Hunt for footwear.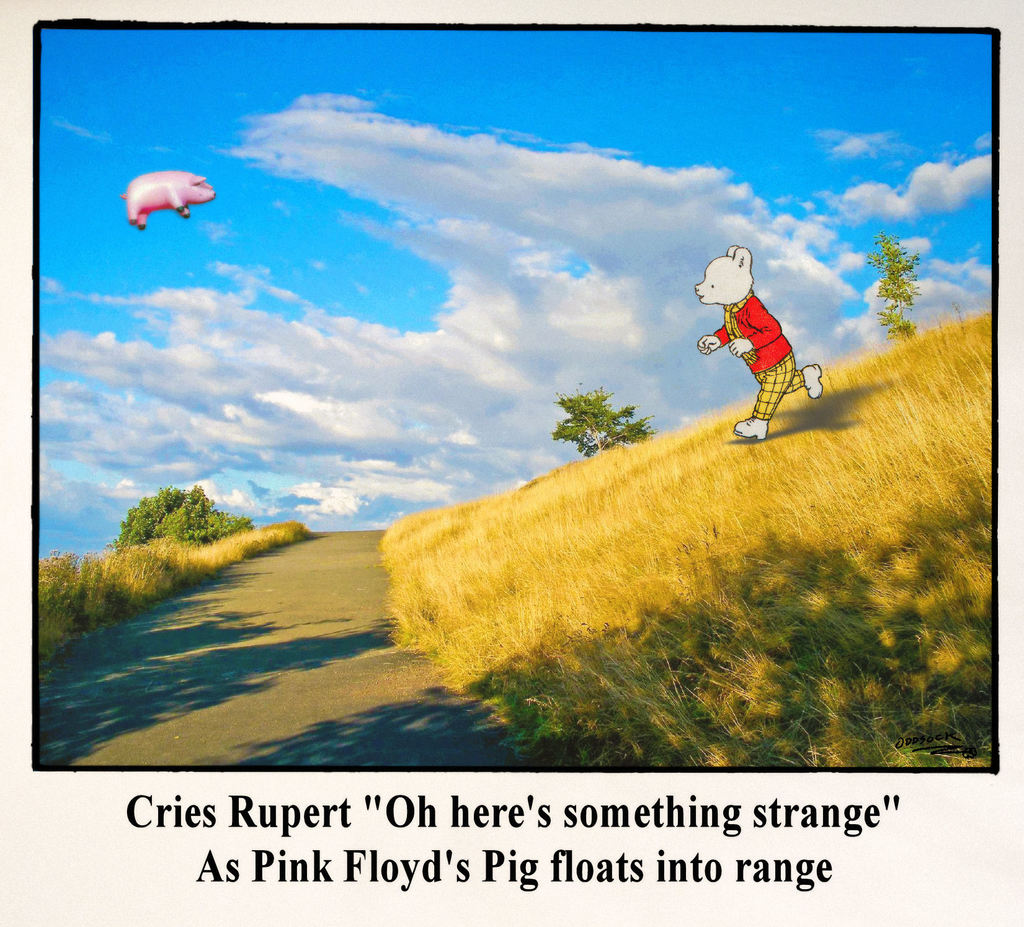
Hunted down at detection(804, 362, 824, 398).
